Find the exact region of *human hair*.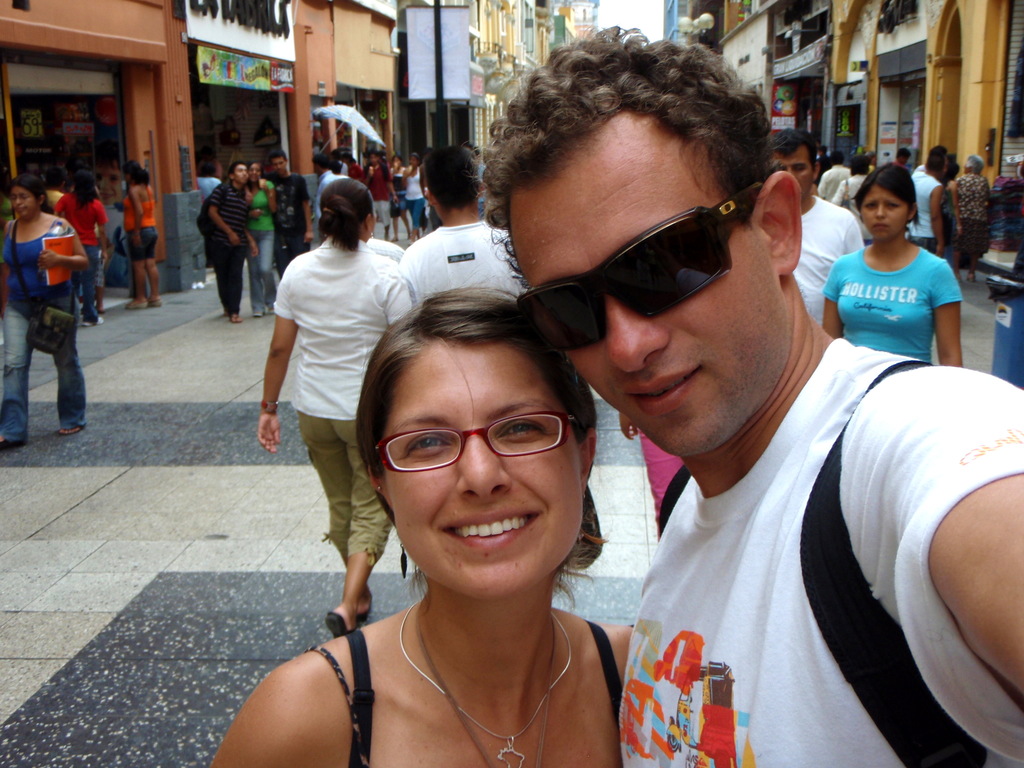
Exact region: (317,176,376,251).
